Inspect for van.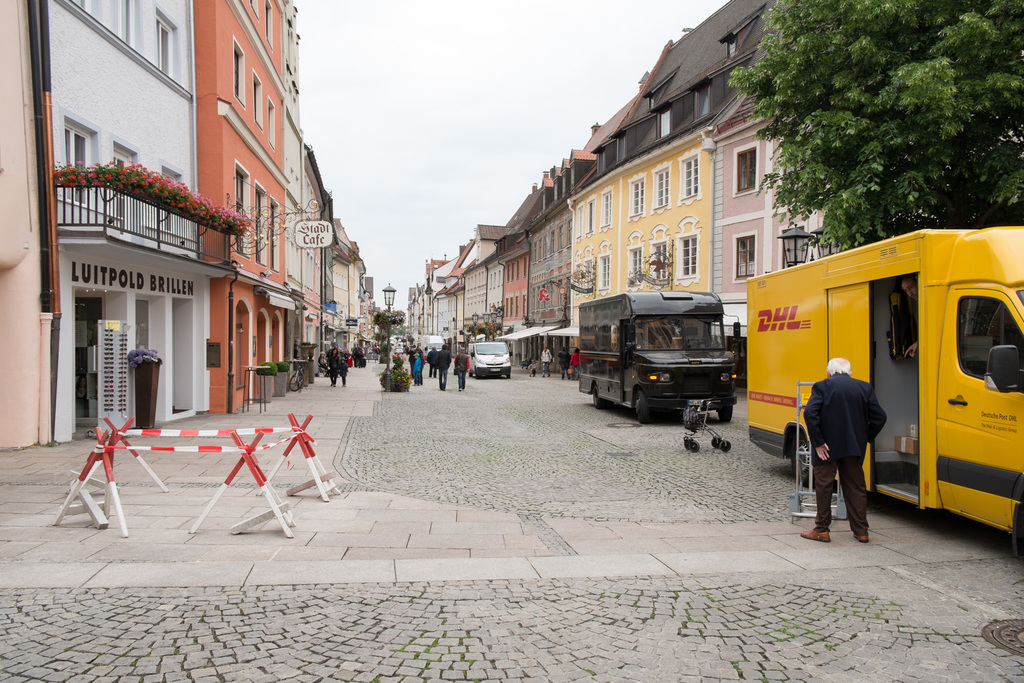
Inspection: bbox(573, 292, 742, 422).
